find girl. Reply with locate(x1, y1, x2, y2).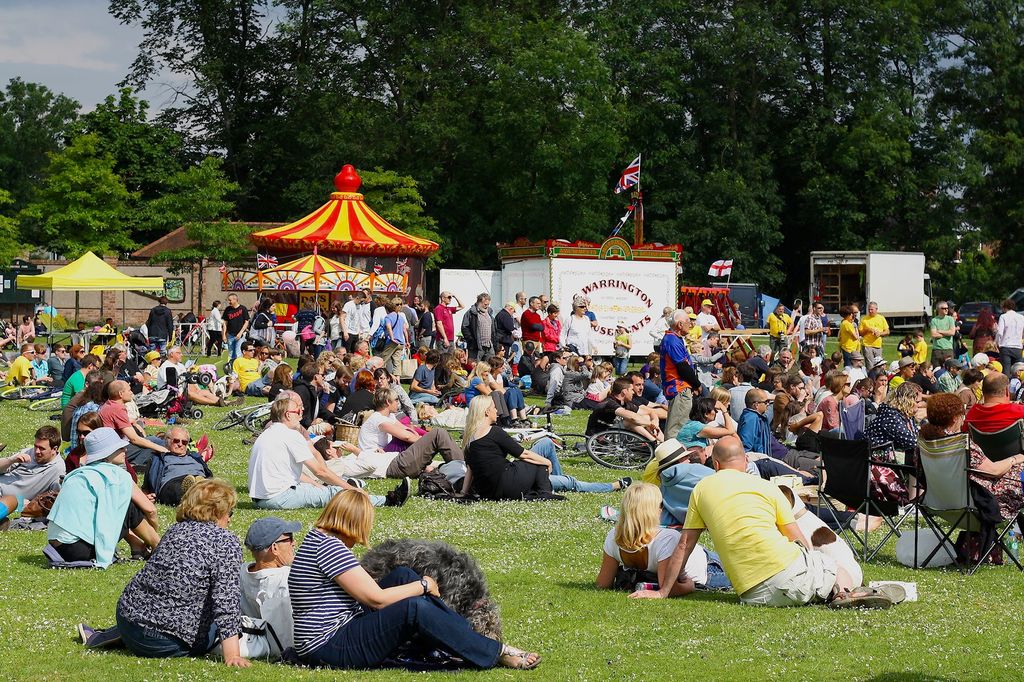
locate(261, 345, 269, 363).
